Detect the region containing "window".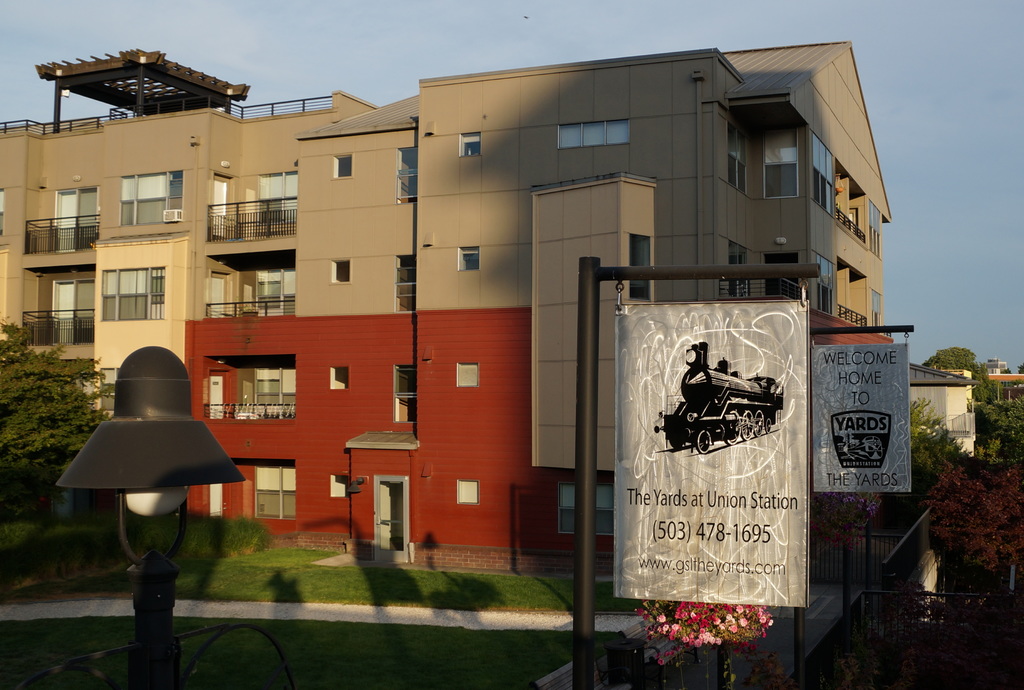
628 234 654 299.
